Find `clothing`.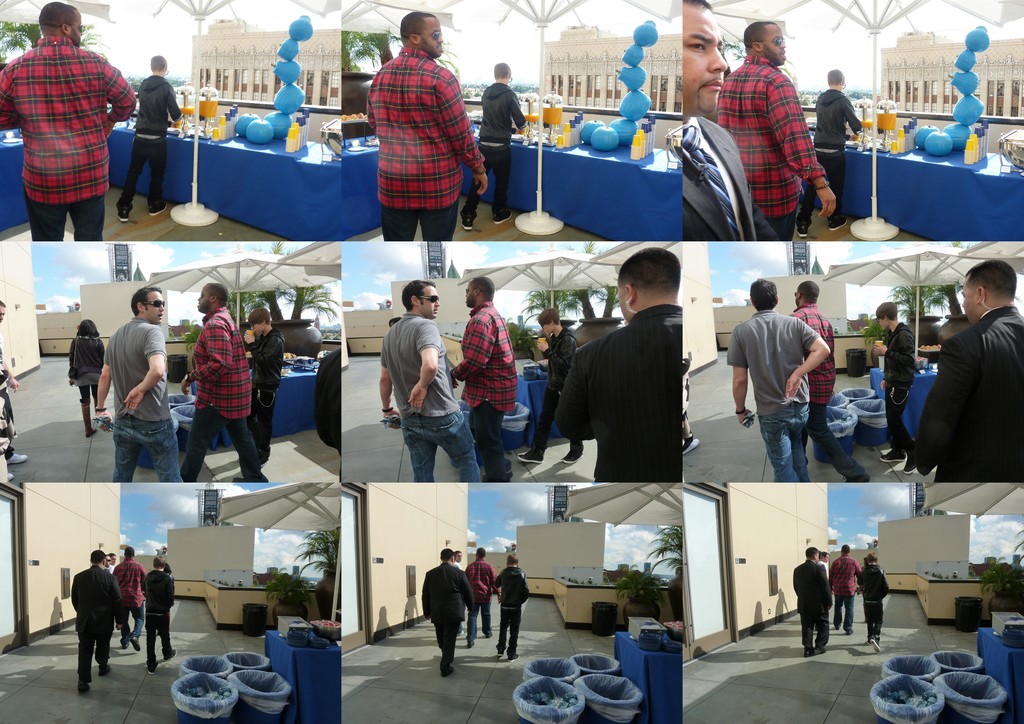
pyautogui.locateOnScreen(145, 564, 177, 664).
